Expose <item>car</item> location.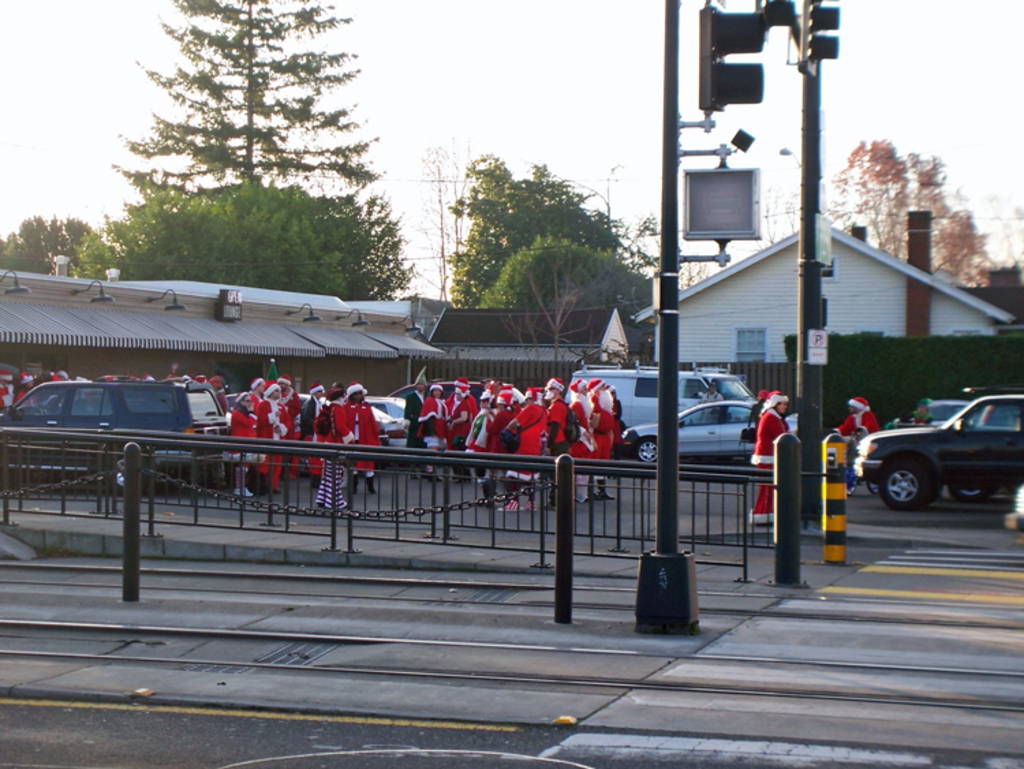
Exposed at region(852, 387, 1023, 511).
